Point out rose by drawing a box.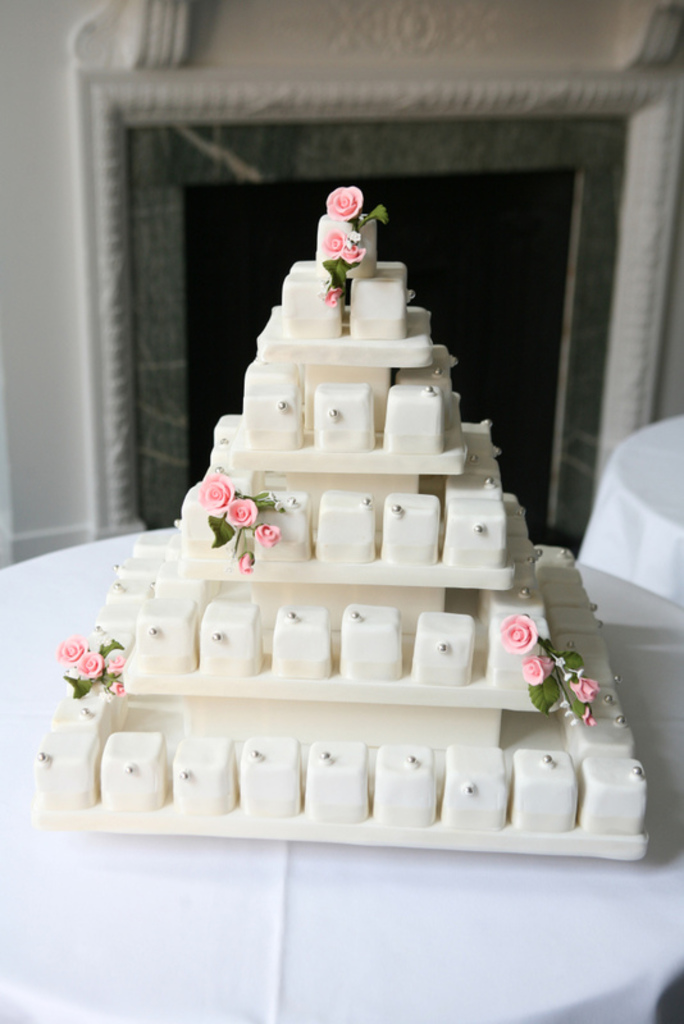
322, 229, 347, 256.
